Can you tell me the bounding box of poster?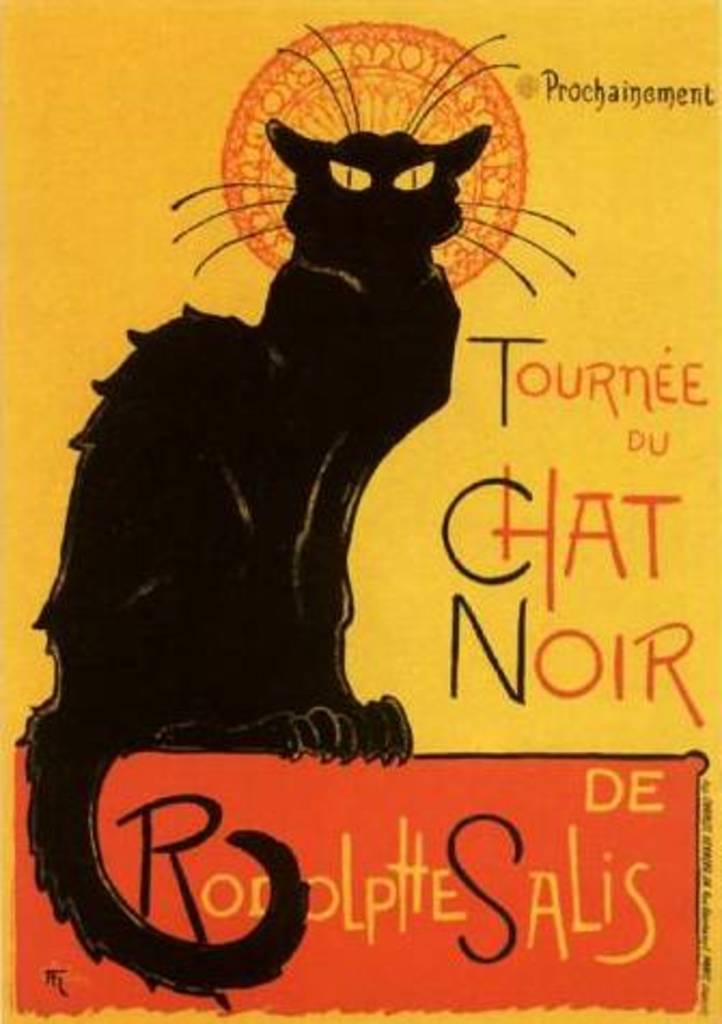
box(0, 0, 720, 1022).
